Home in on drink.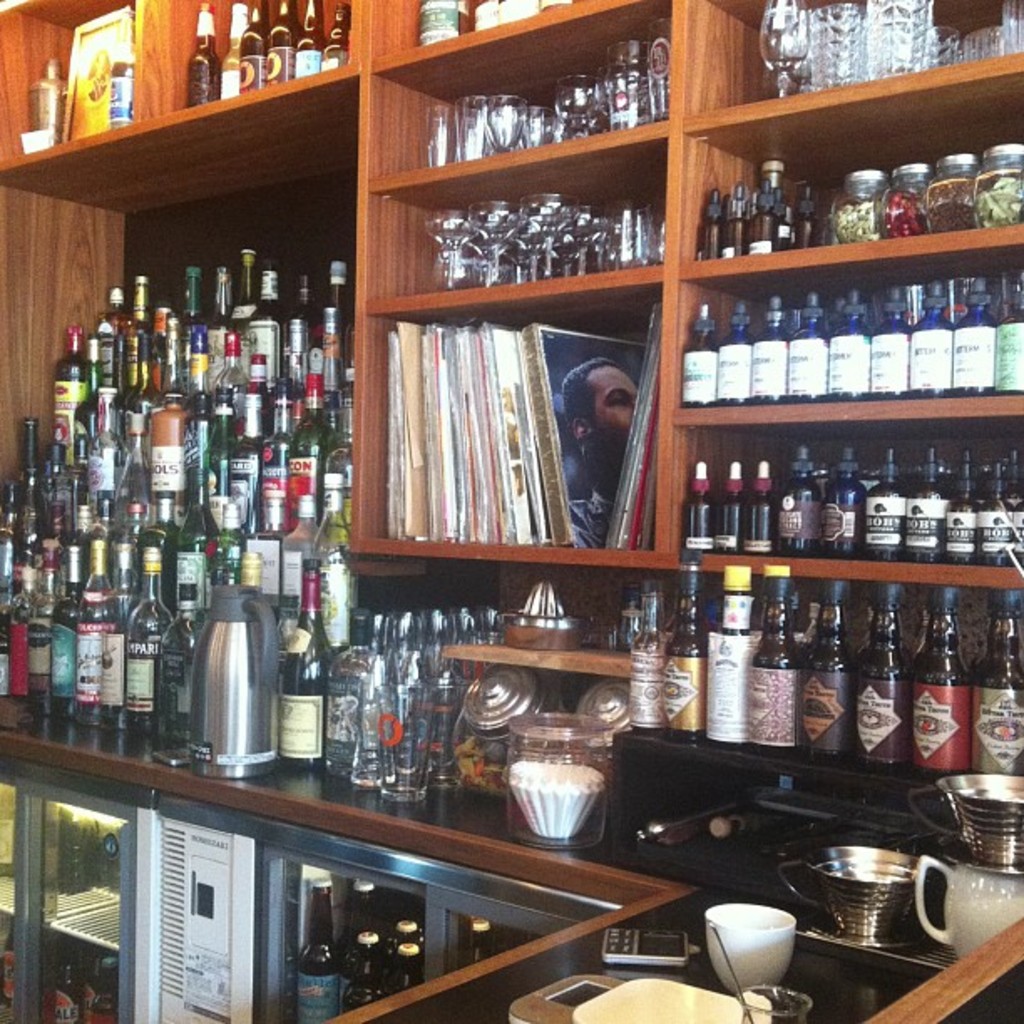
Homed in at {"left": 231, "top": 403, "right": 261, "bottom": 532}.
